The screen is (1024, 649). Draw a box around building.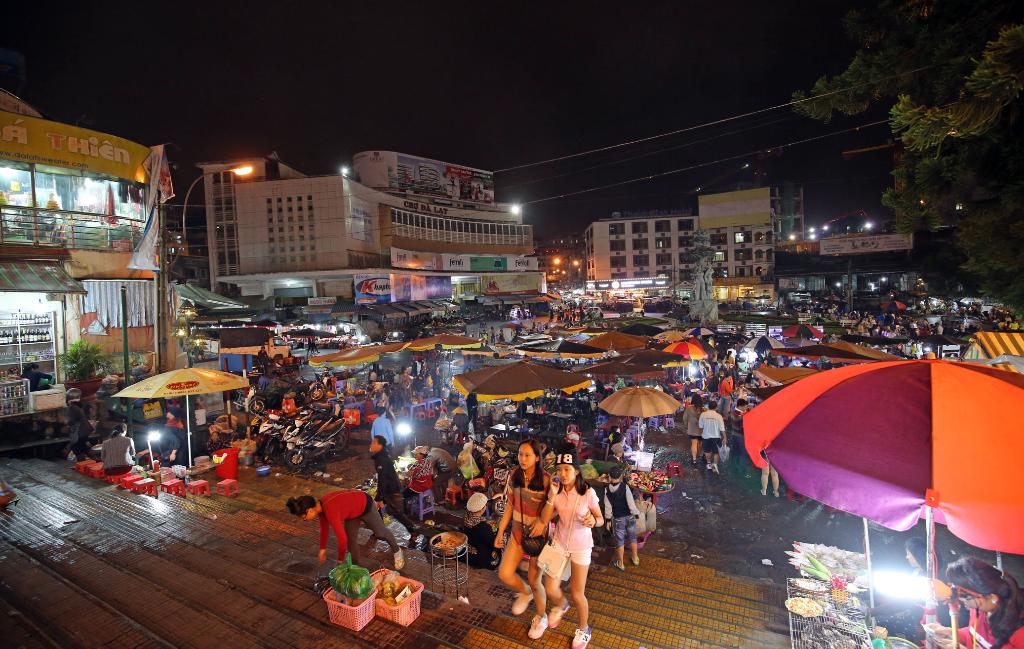
(769,186,805,237).
